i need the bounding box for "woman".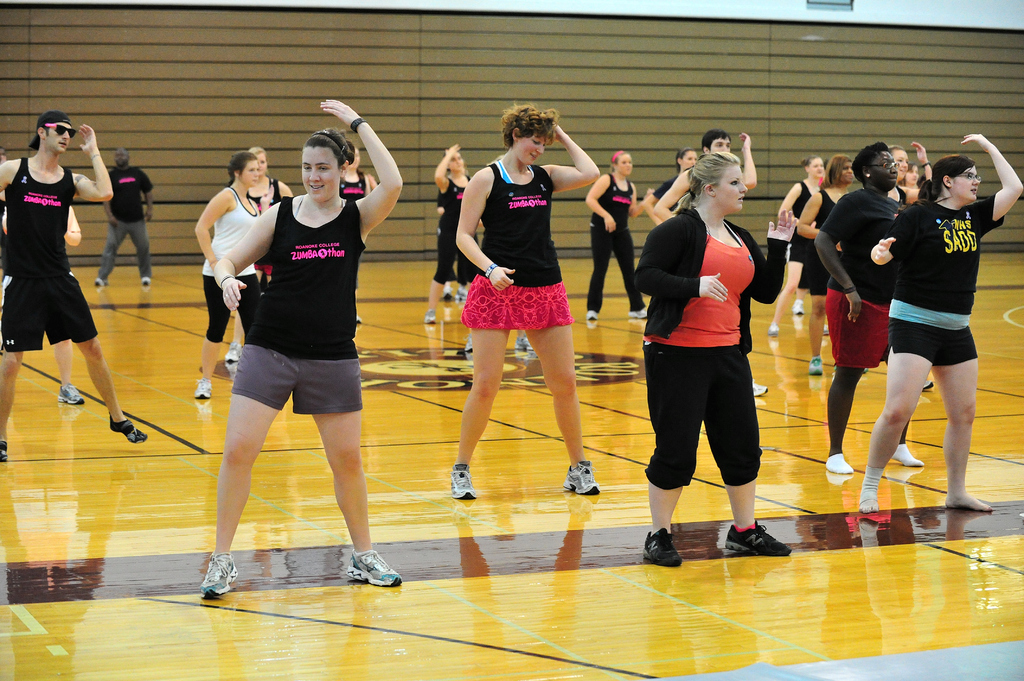
Here it is: <region>808, 138, 931, 479</region>.
